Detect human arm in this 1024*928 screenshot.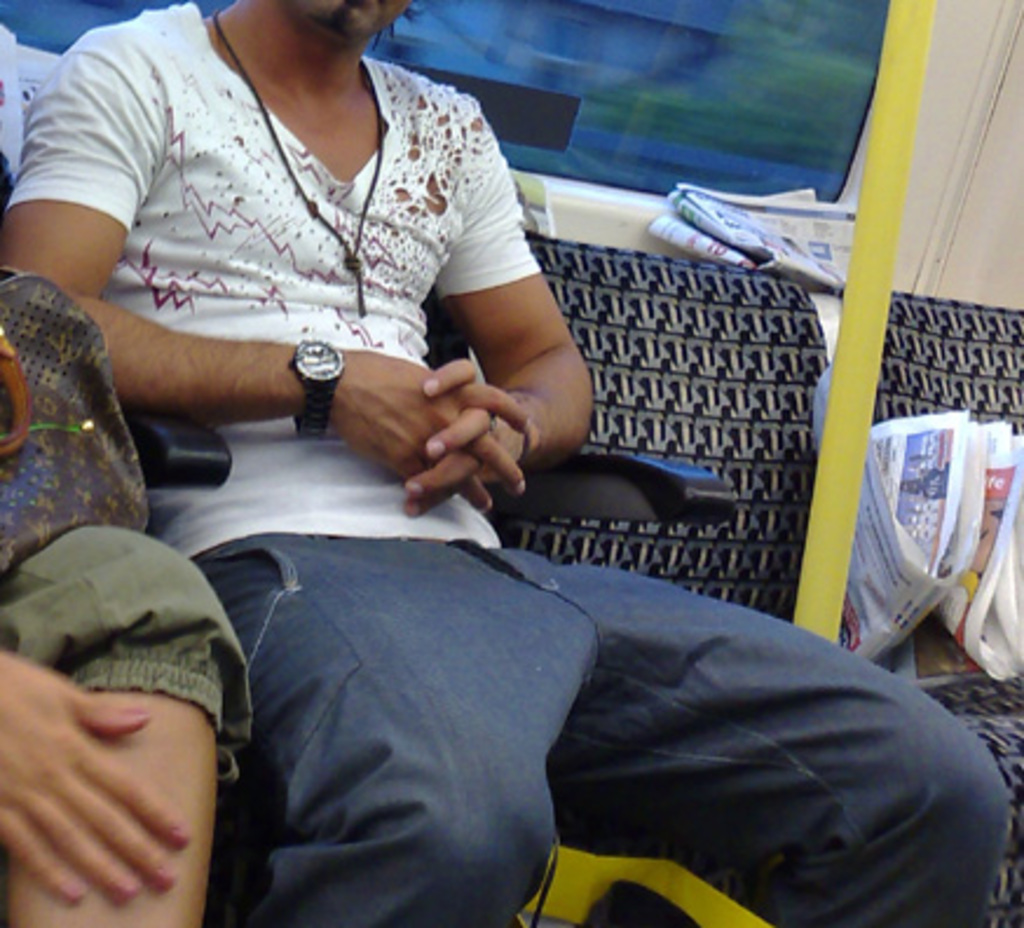
Detection: left=0, top=54, right=527, bottom=516.
